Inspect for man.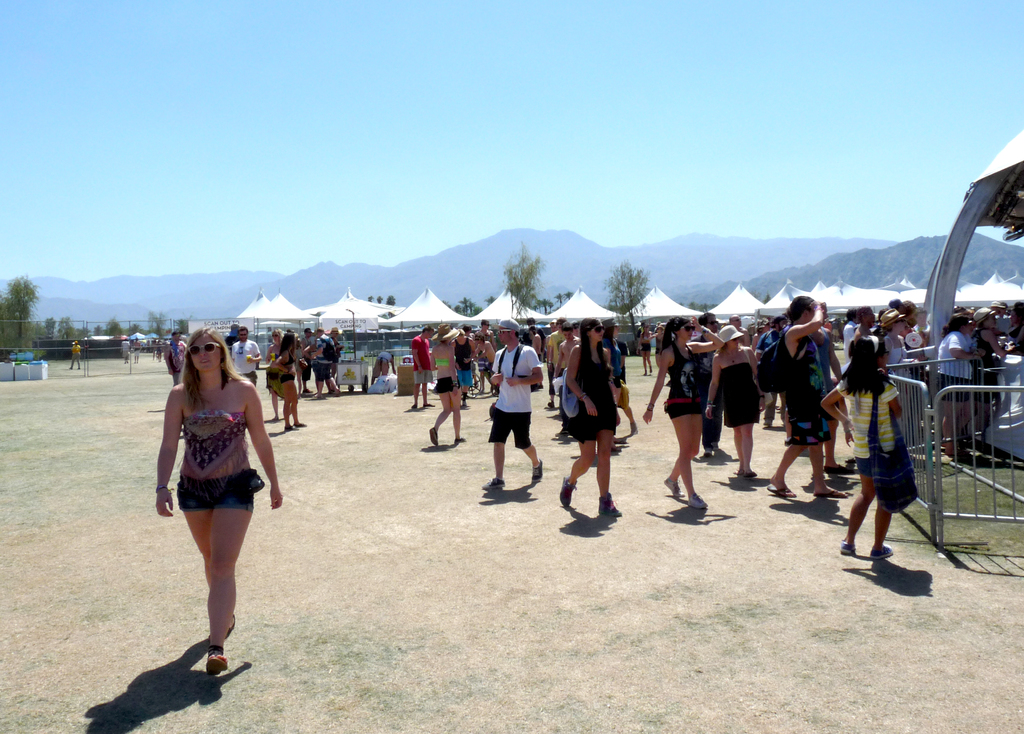
Inspection: bbox=[227, 321, 262, 384].
